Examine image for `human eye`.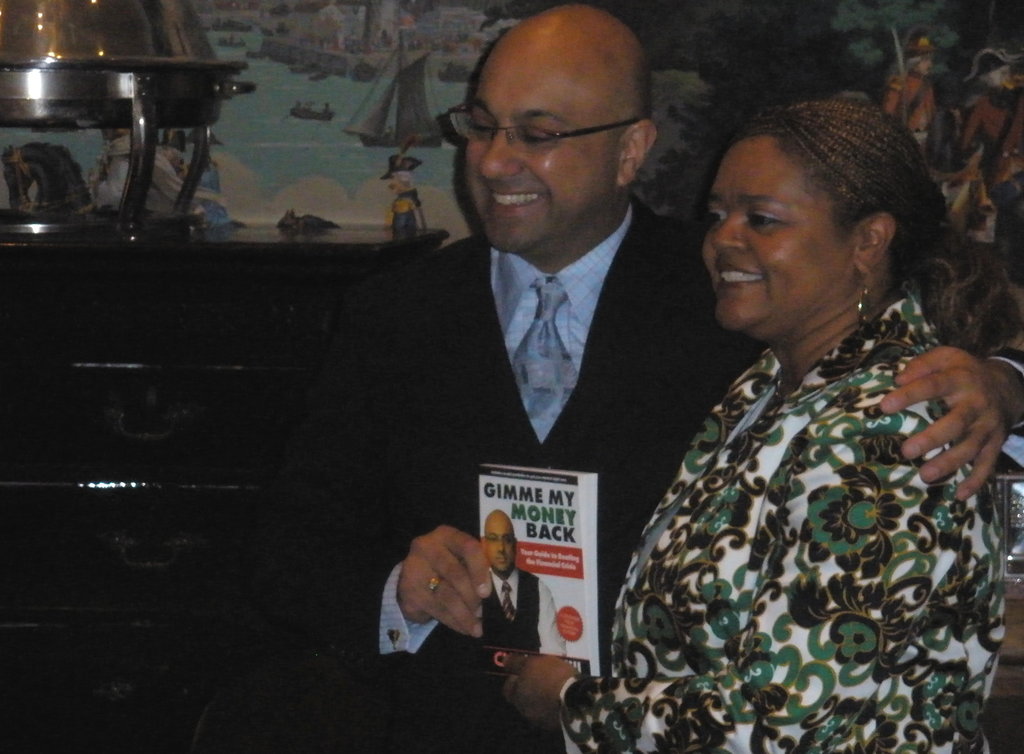
Examination result: region(457, 118, 493, 145).
